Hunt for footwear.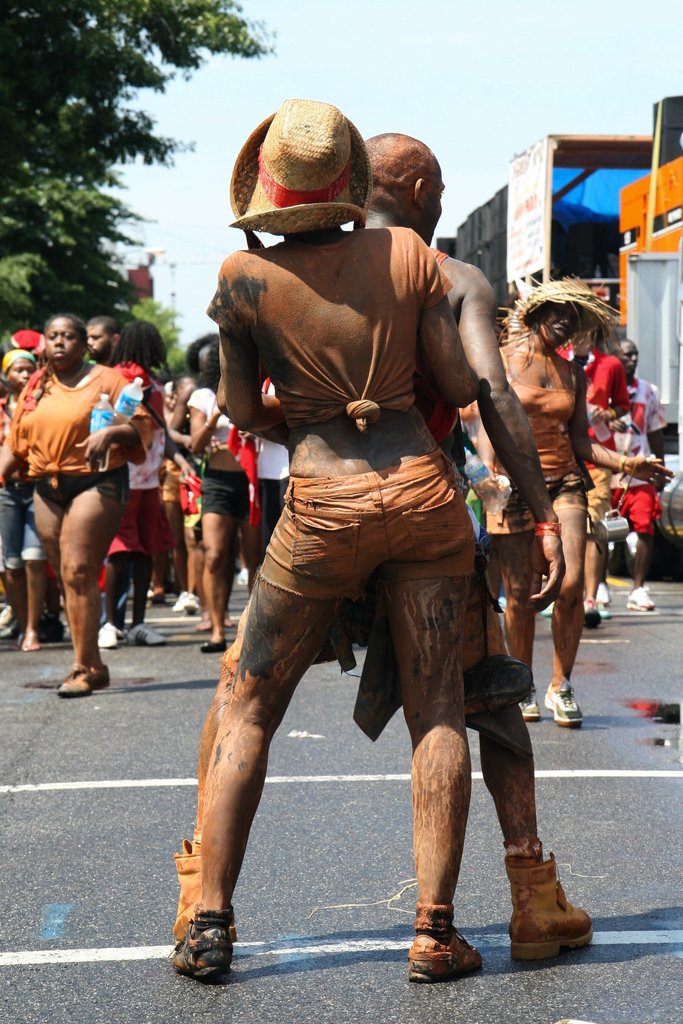
Hunted down at [x1=545, y1=605, x2=557, y2=619].
